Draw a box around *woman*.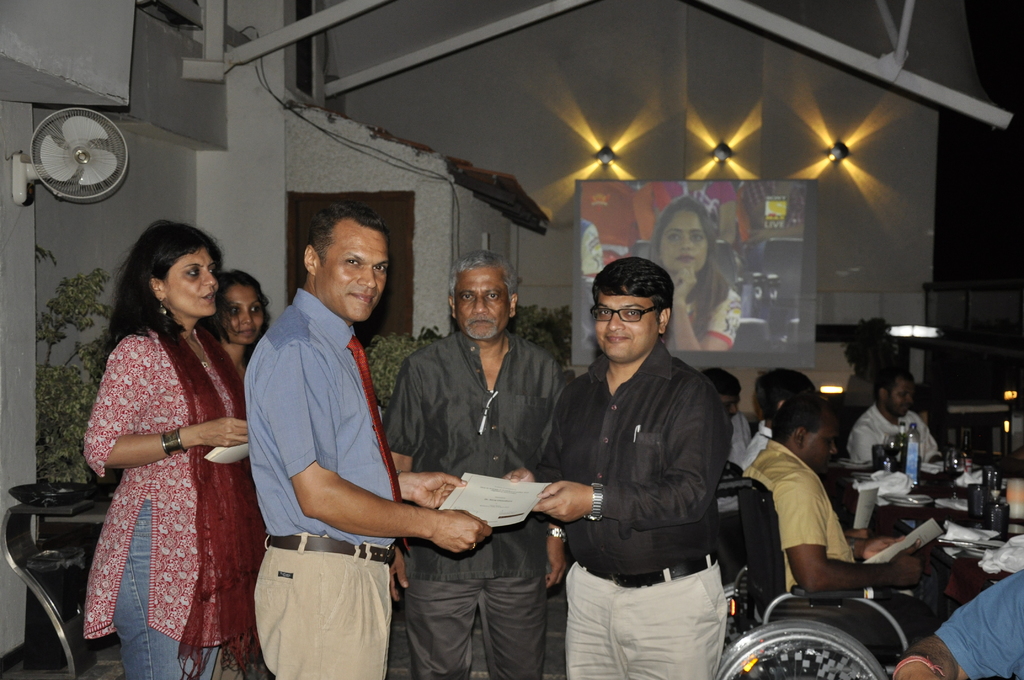
x1=645 y1=197 x2=742 y2=350.
